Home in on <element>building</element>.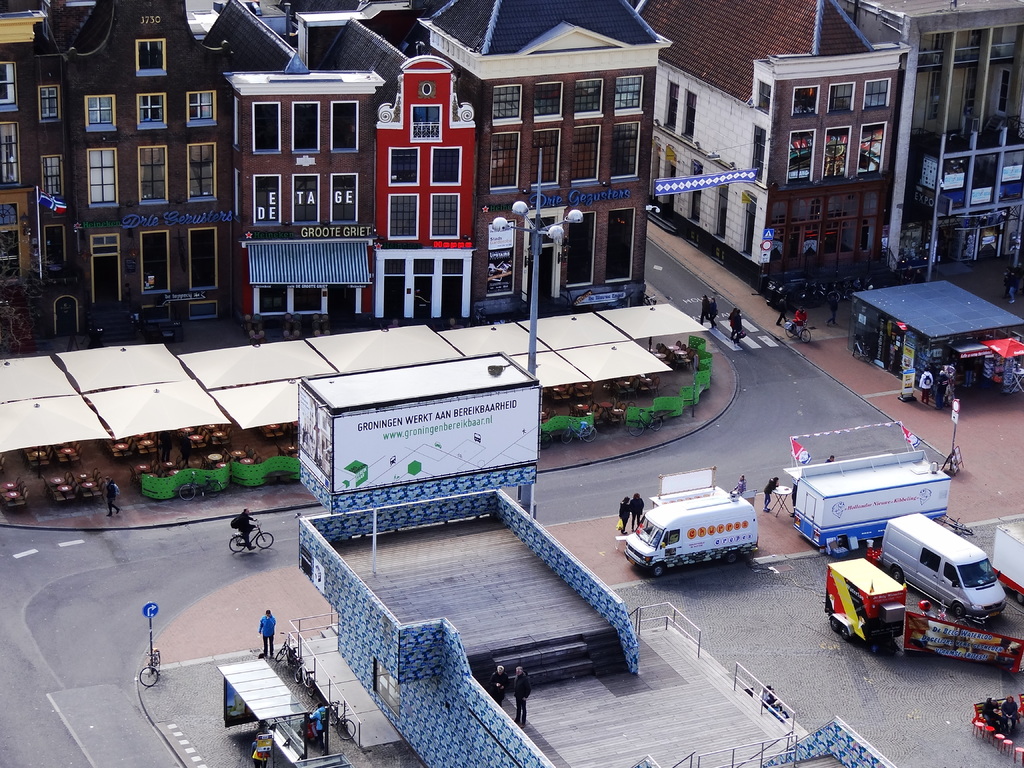
Homed in at select_region(296, 484, 898, 767).
